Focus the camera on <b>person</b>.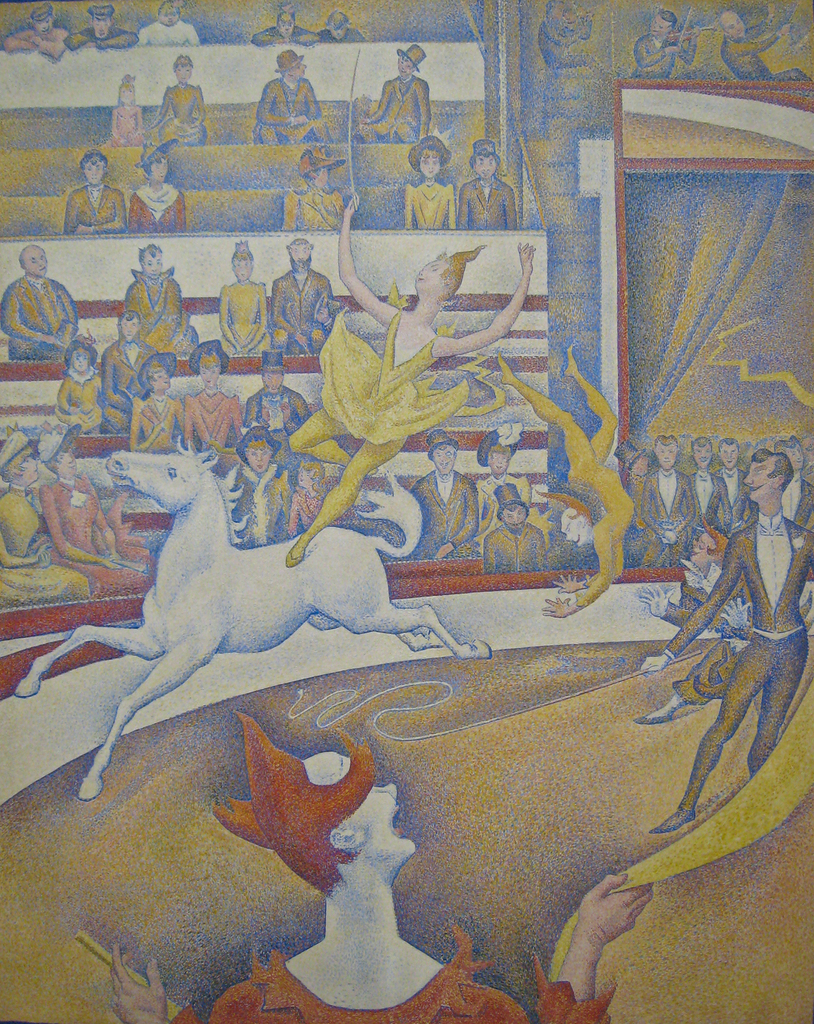
Focus region: <box>456,143,515,230</box>.
